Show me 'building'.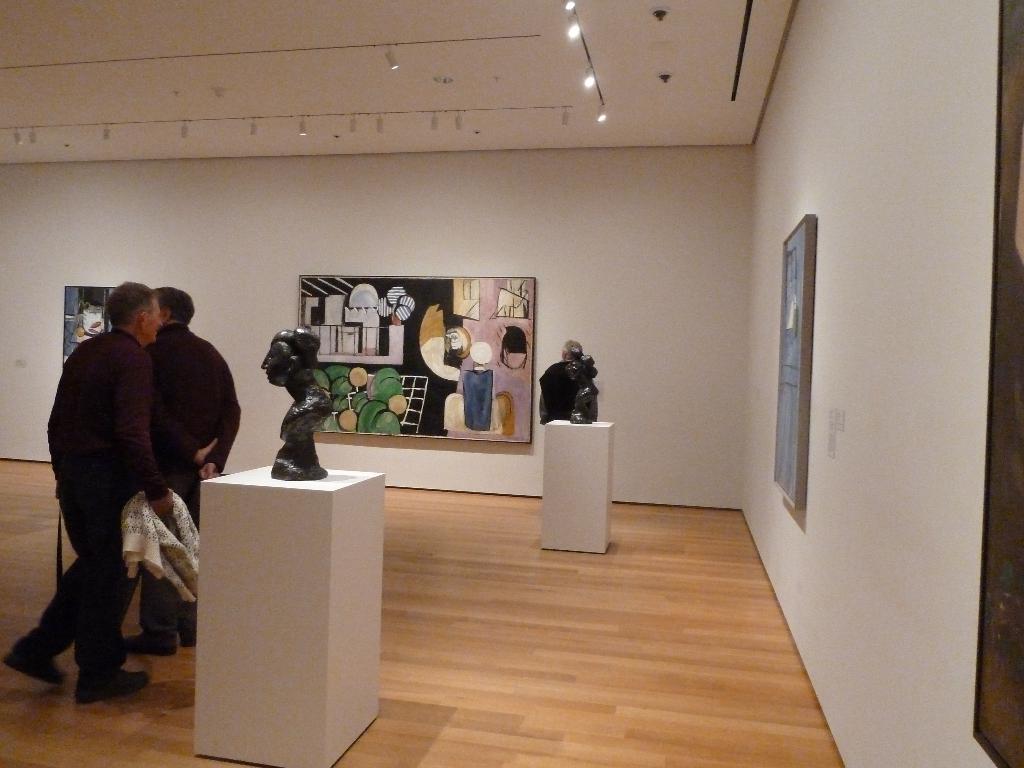
'building' is here: (x1=0, y1=0, x2=1023, y2=767).
